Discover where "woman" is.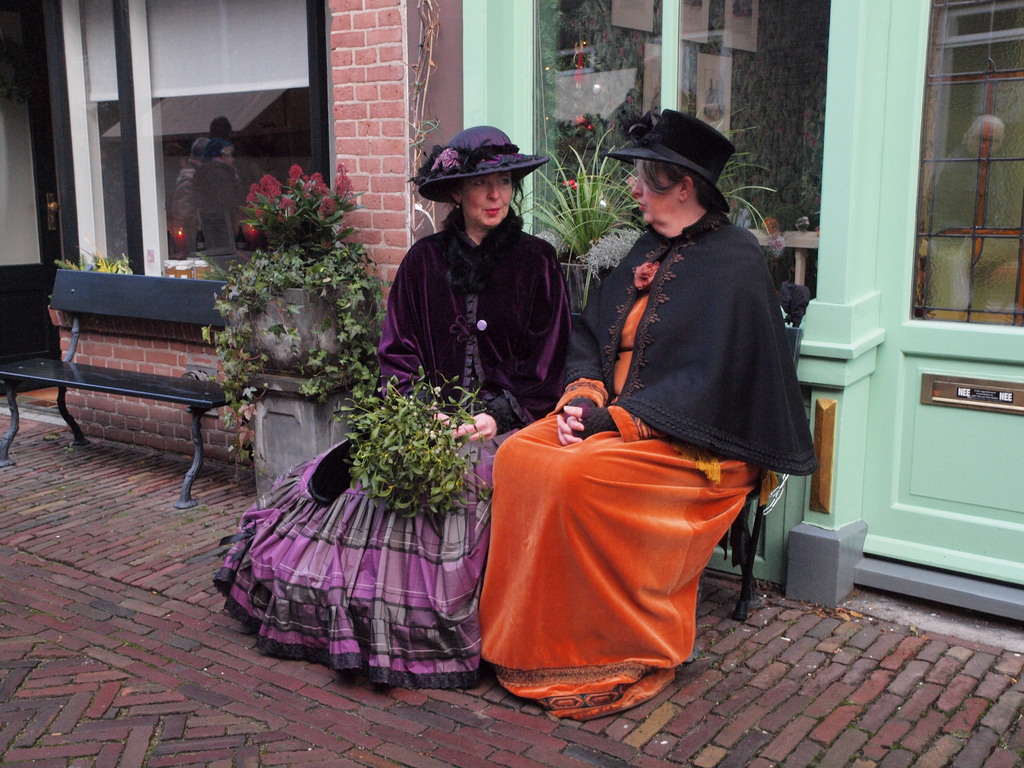
Discovered at 501, 132, 777, 738.
